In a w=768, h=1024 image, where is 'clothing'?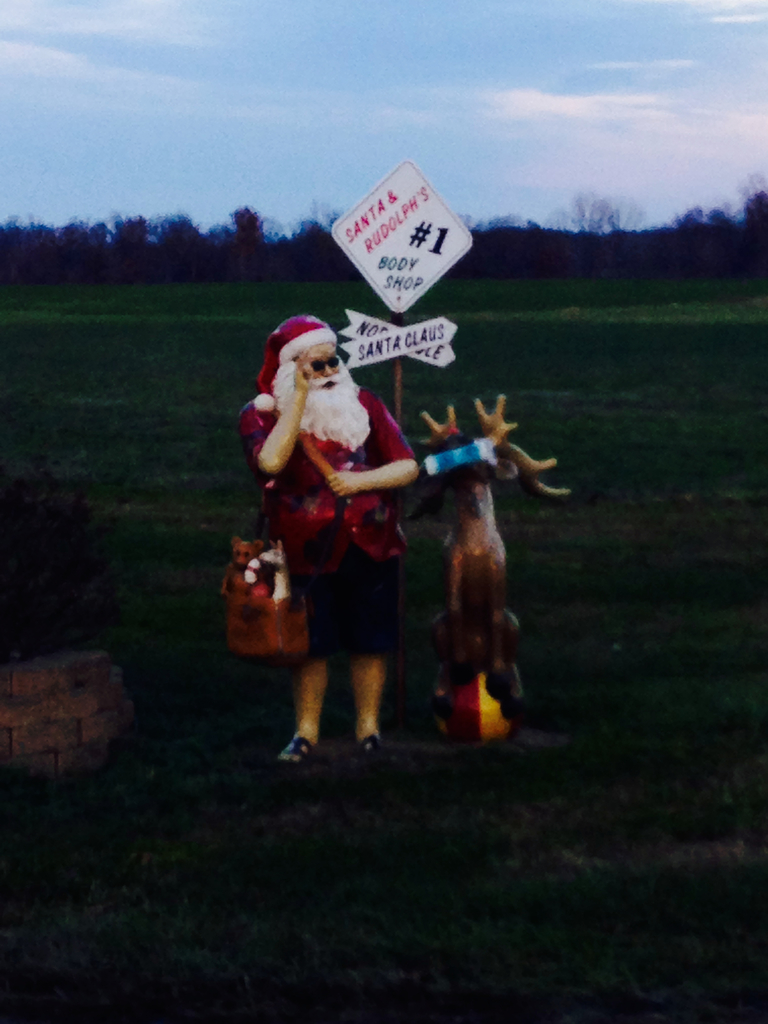
bbox=(244, 335, 427, 711).
